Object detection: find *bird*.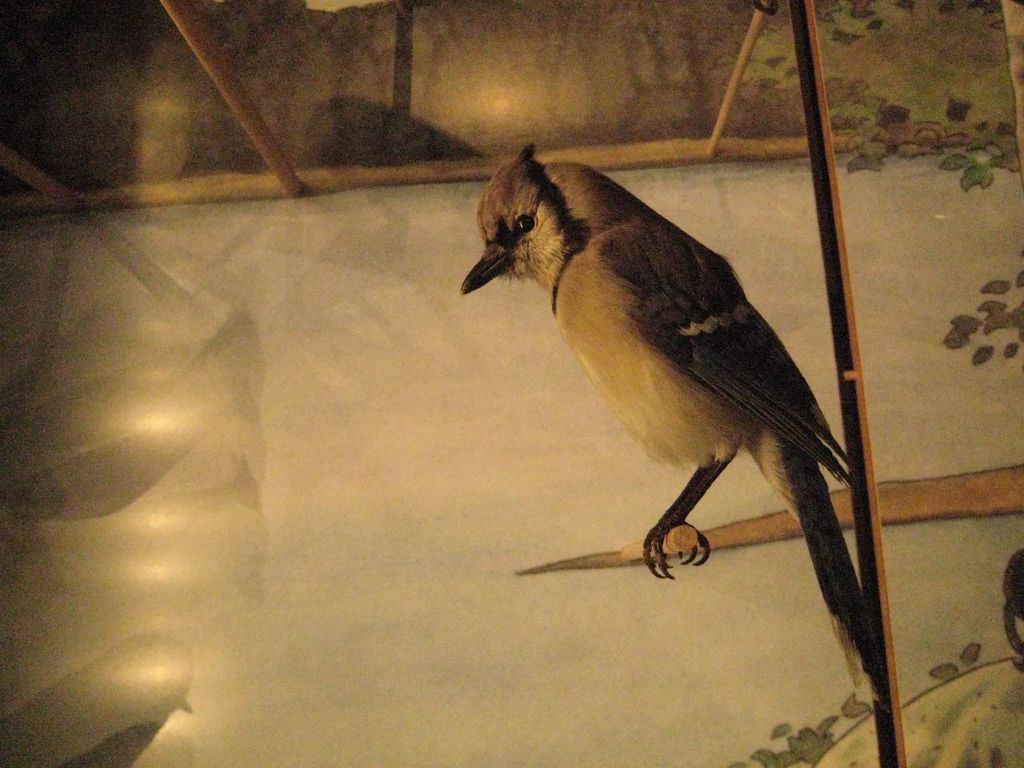
left=452, top=120, right=892, bottom=697.
